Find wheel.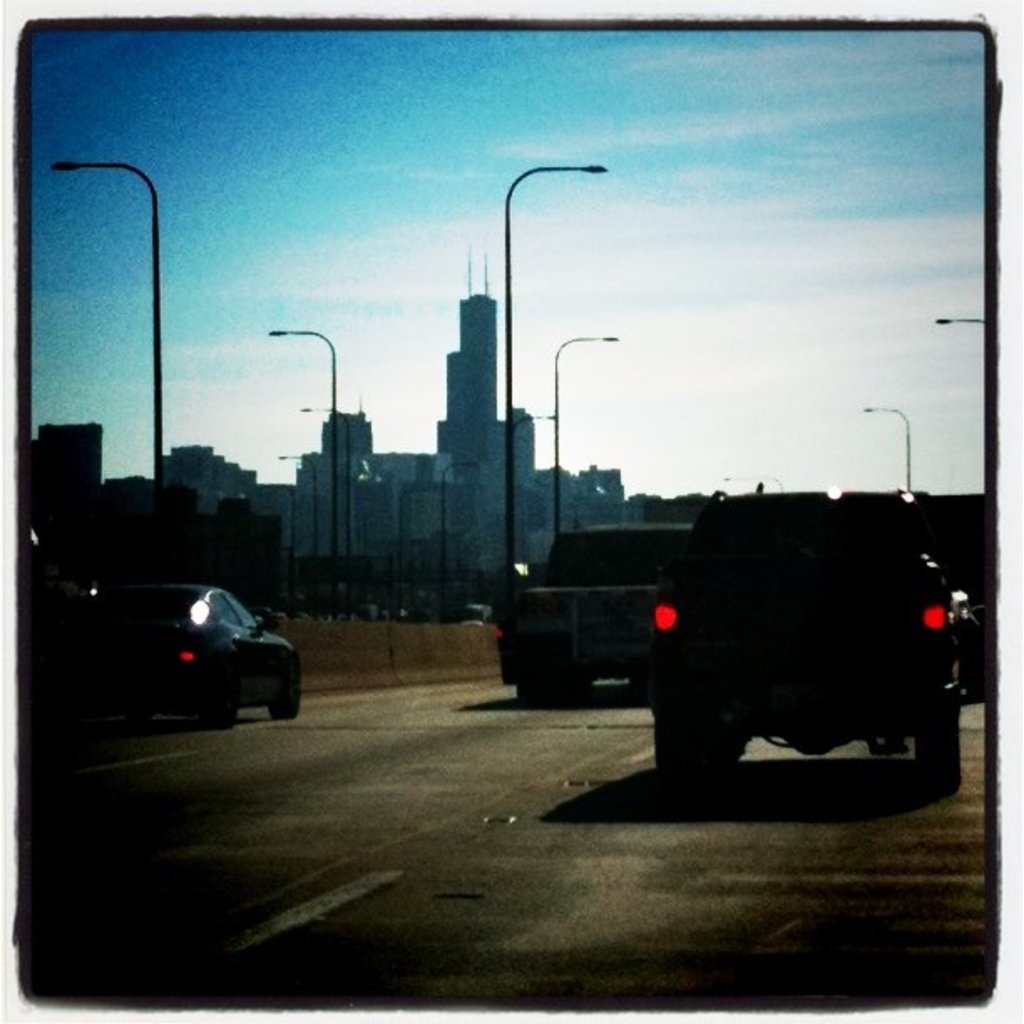
detection(915, 701, 965, 791).
